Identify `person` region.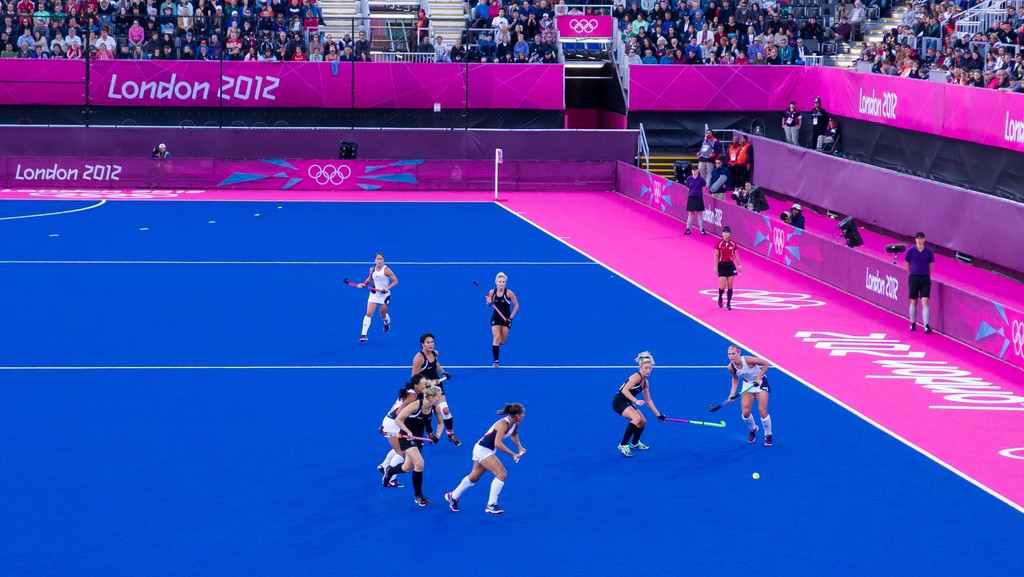
Region: <bbox>815, 111, 838, 150</bbox>.
